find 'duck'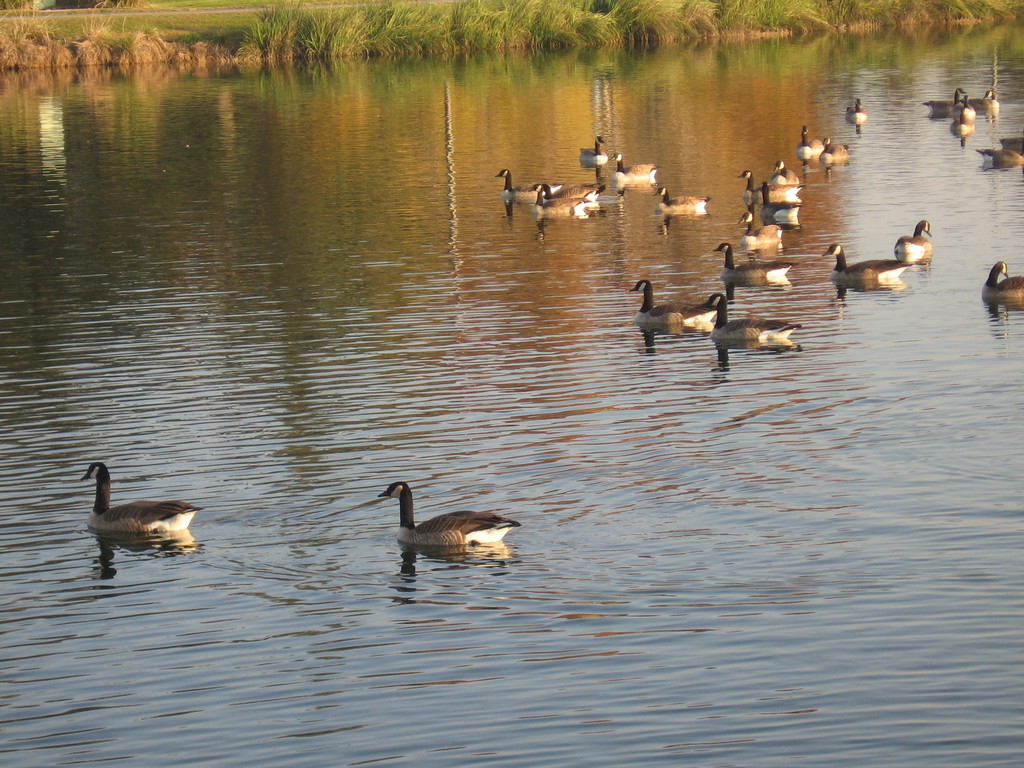
locate(824, 239, 900, 291)
